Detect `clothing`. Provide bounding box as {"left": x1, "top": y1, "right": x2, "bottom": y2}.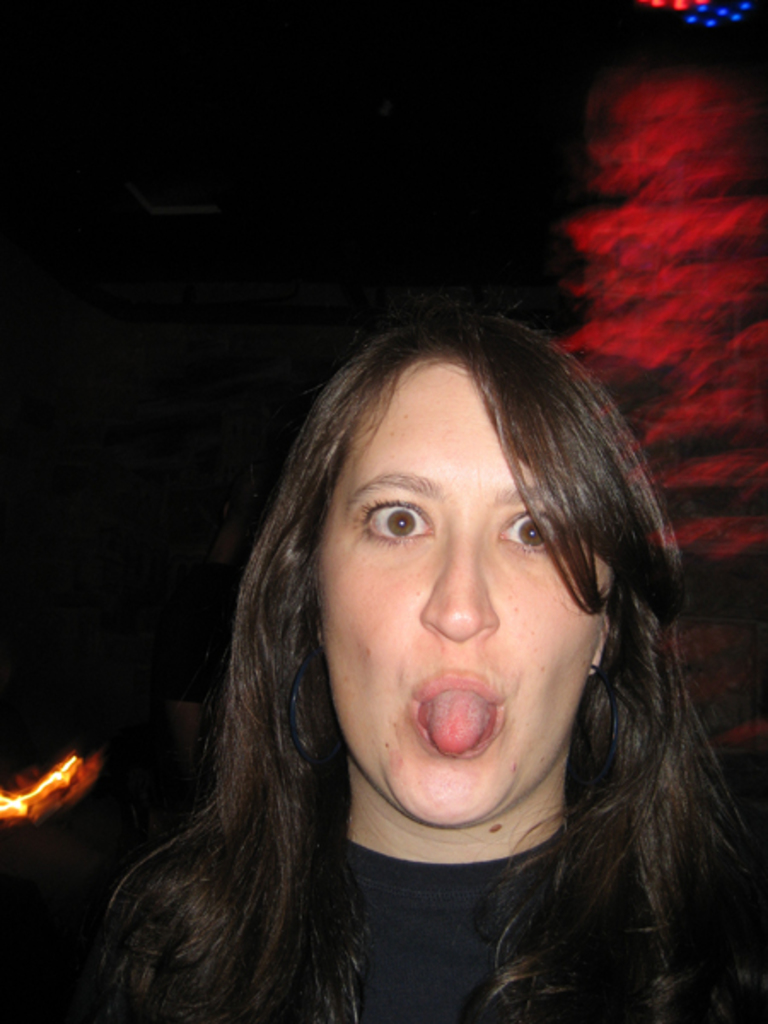
{"left": 106, "top": 814, "right": 766, "bottom": 1022}.
